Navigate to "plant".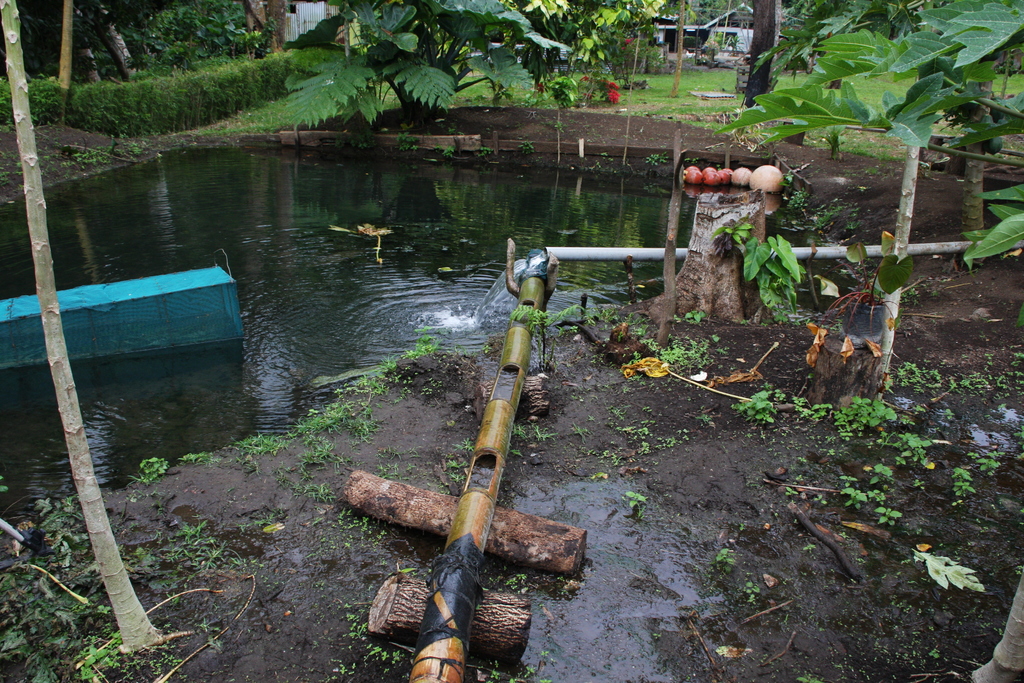
Navigation target: 586:412:596:424.
